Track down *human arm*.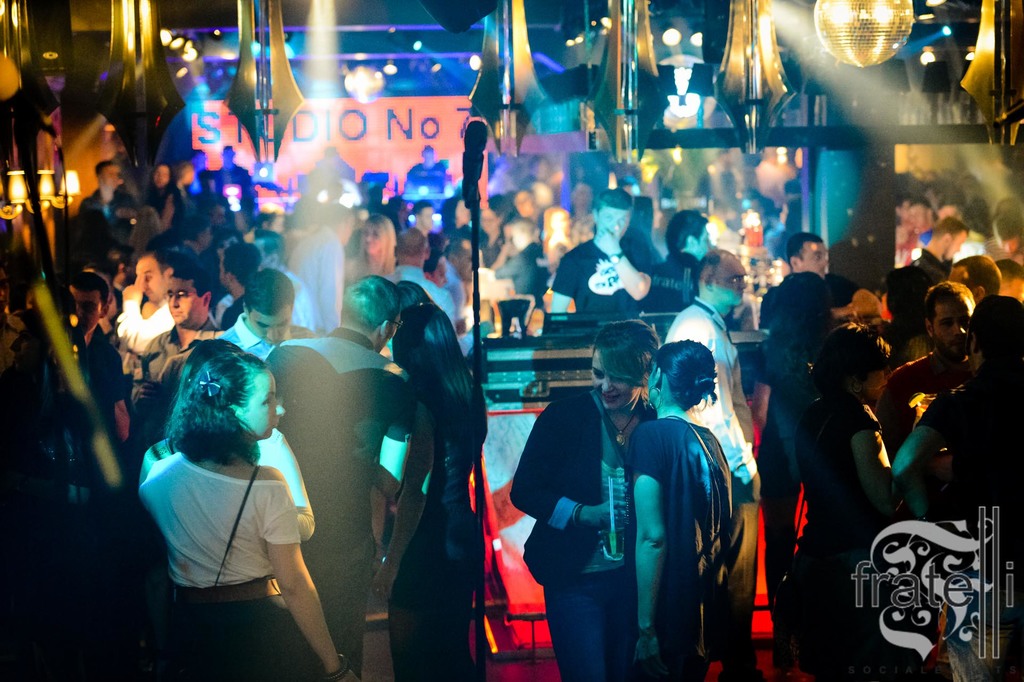
Tracked to [x1=694, y1=322, x2=765, y2=499].
